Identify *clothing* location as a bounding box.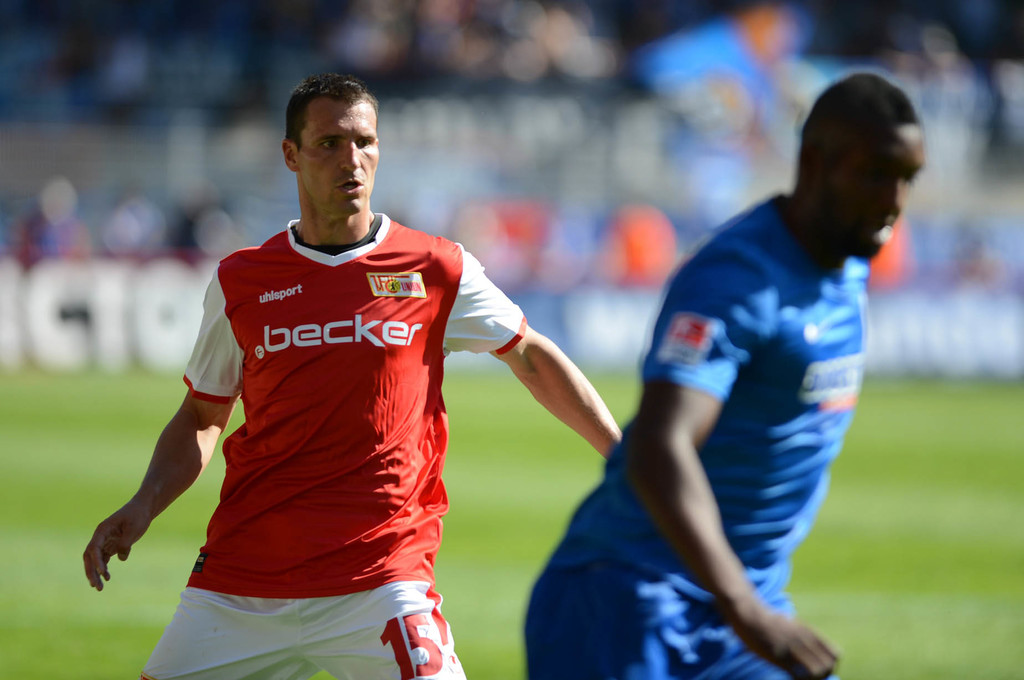
Rect(138, 194, 502, 624).
